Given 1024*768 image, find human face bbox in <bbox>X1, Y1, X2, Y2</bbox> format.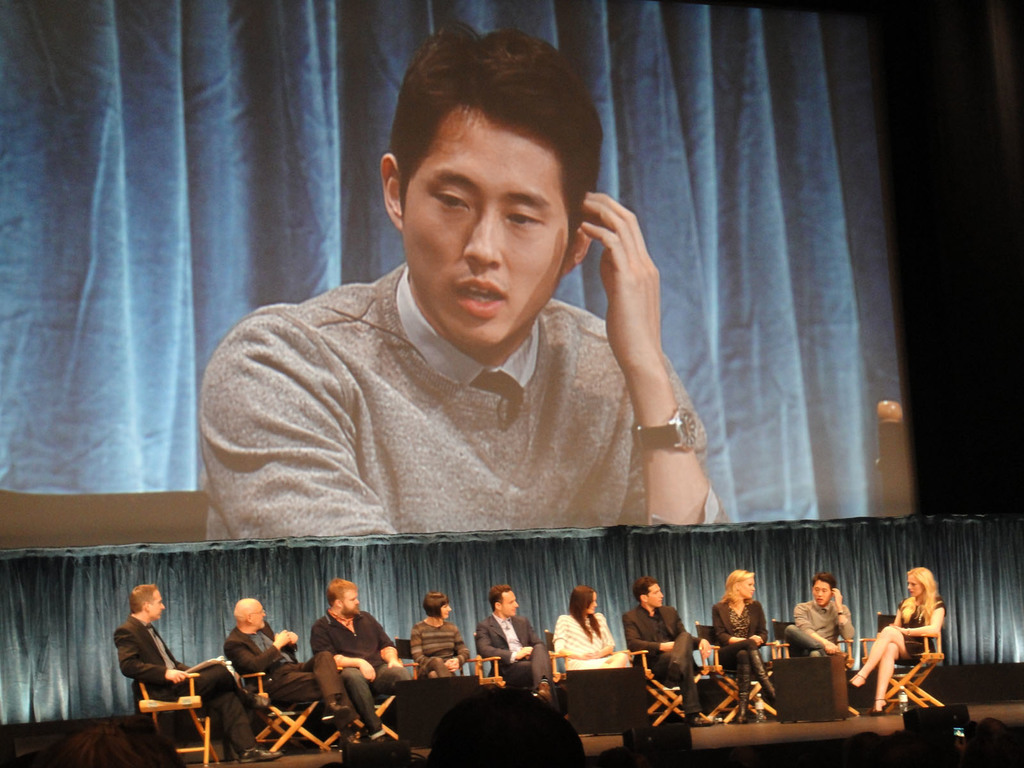
<bbox>808, 581, 833, 607</bbox>.
